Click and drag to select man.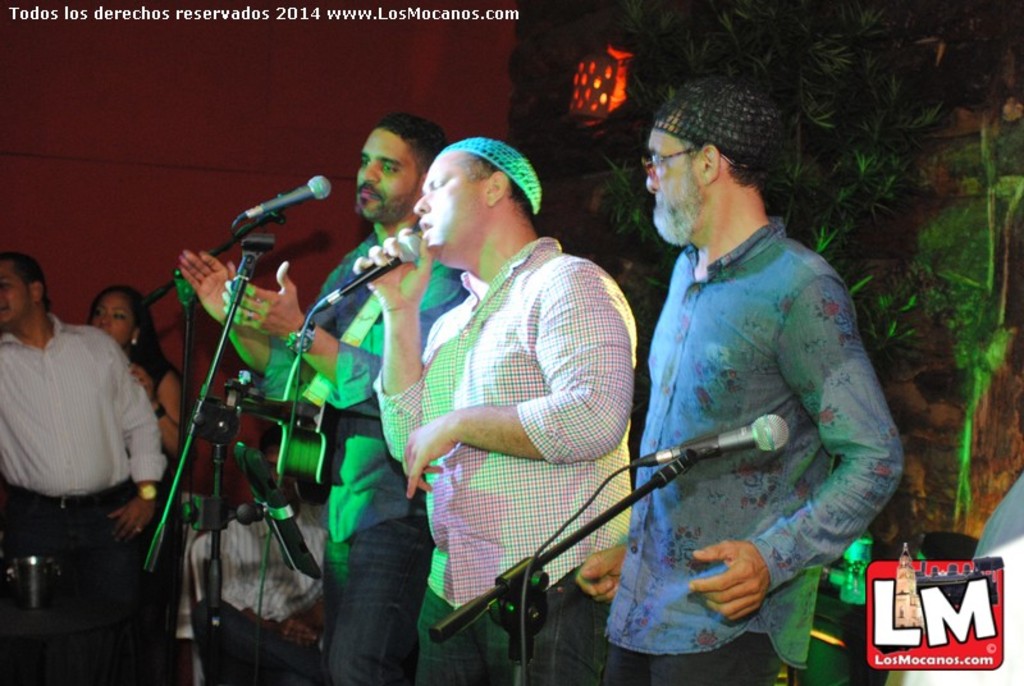
Selection: region(178, 111, 468, 685).
